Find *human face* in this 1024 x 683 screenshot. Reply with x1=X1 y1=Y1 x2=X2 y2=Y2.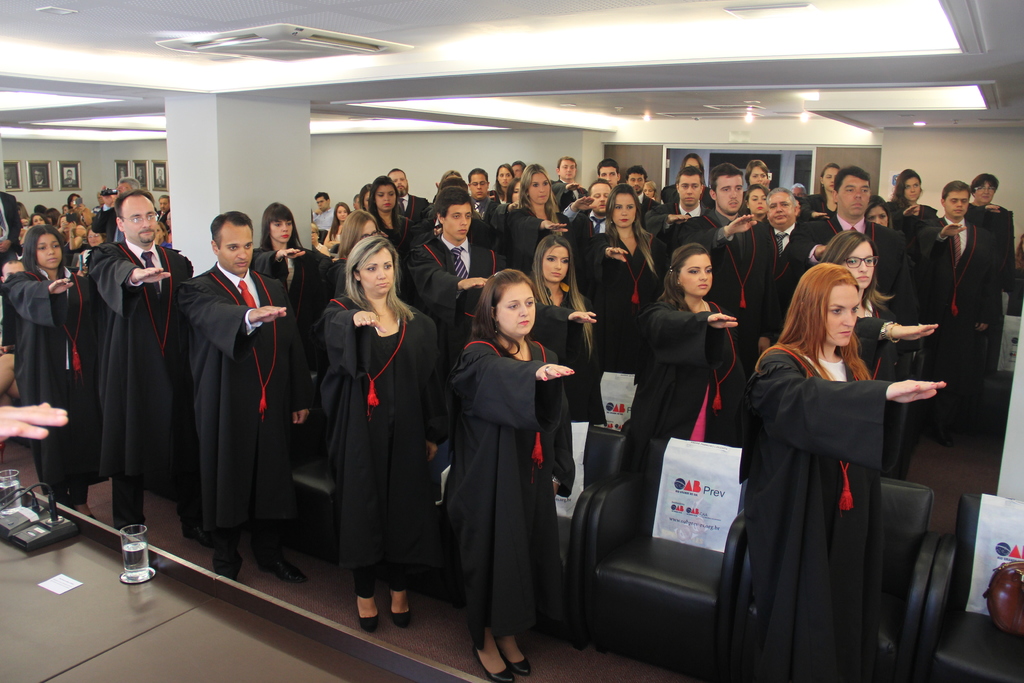
x1=825 y1=164 x2=839 y2=190.
